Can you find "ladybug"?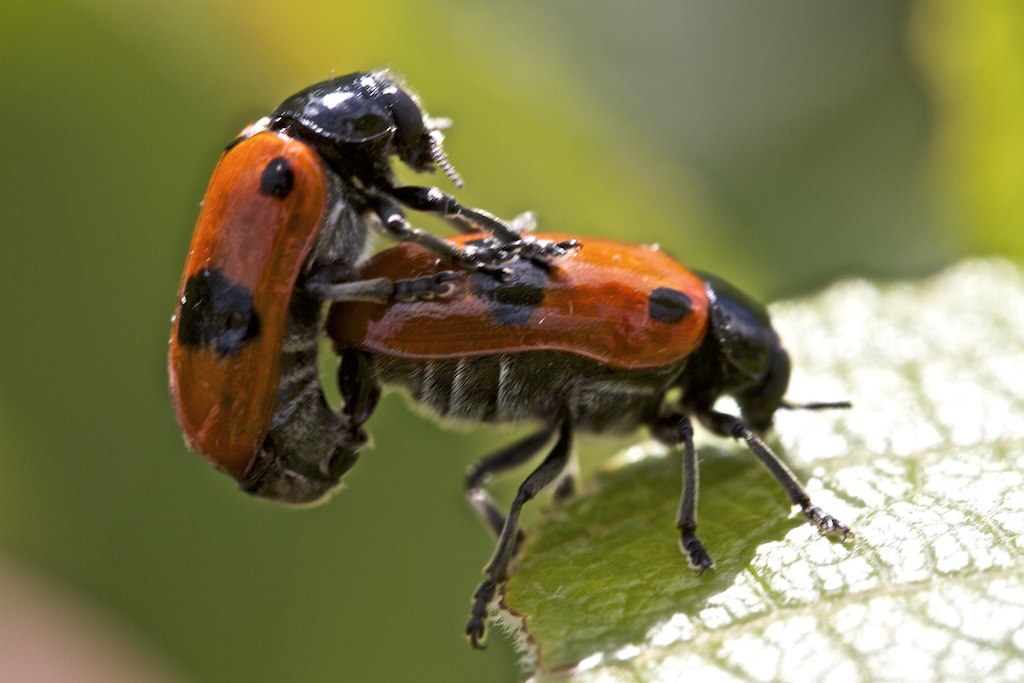
Yes, bounding box: (x1=164, y1=65, x2=587, y2=510).
